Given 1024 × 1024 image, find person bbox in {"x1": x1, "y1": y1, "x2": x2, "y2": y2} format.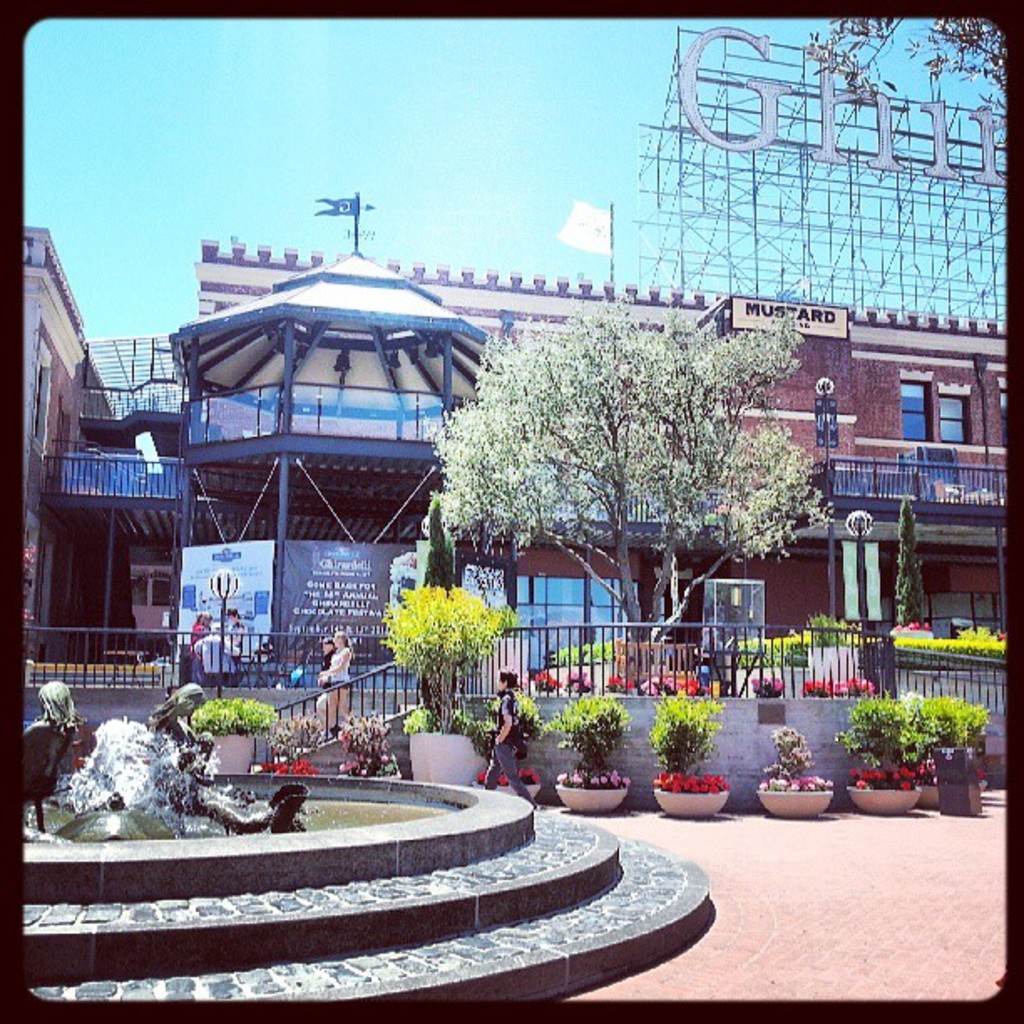
{"x1": 191, "y1": 614, "x2": 204, "y2": 679}.
